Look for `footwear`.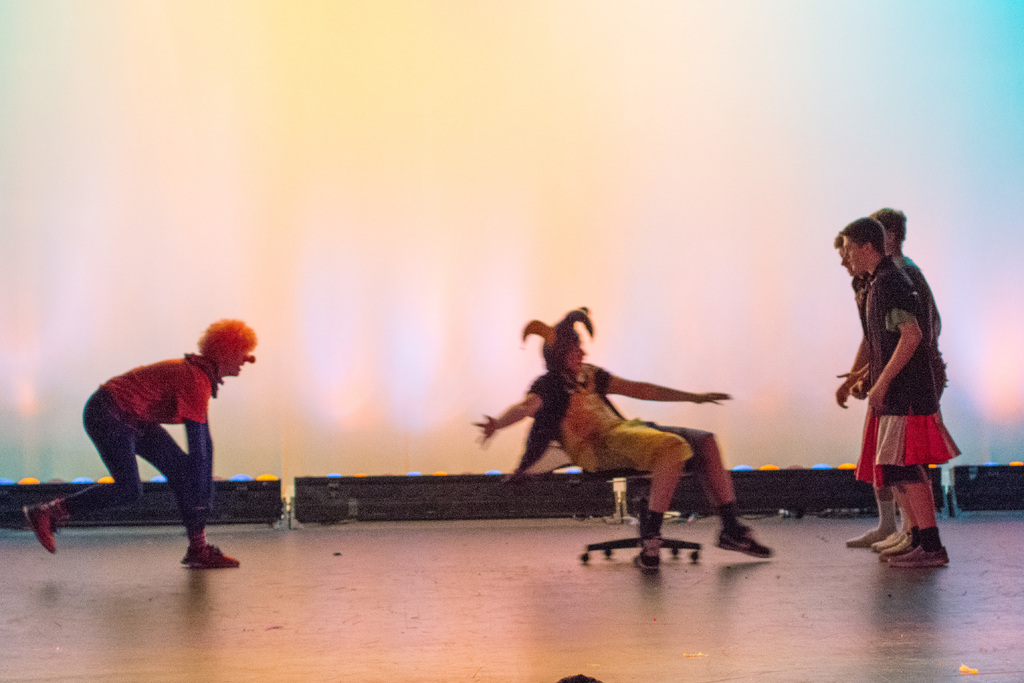
Found: [632,536,662,568].
